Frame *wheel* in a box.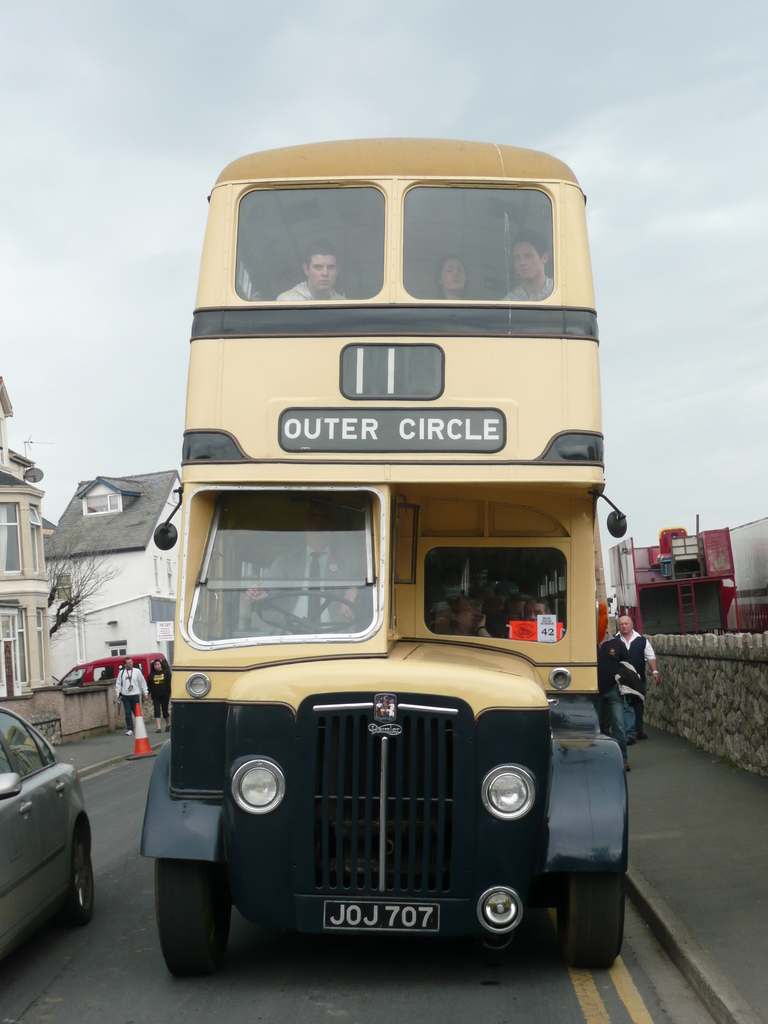
<bbox>153, 820, 246, 972</bbox>.
